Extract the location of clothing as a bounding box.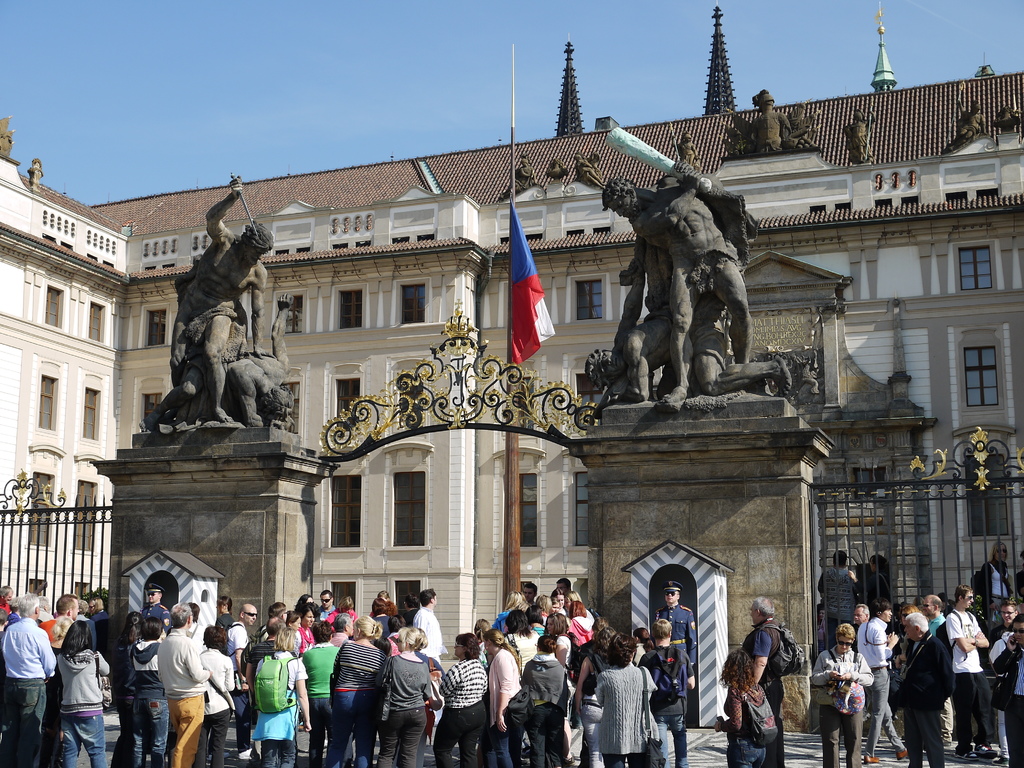
{"left": 813, "top": 648, "right": 877, "bottom": 767}.
